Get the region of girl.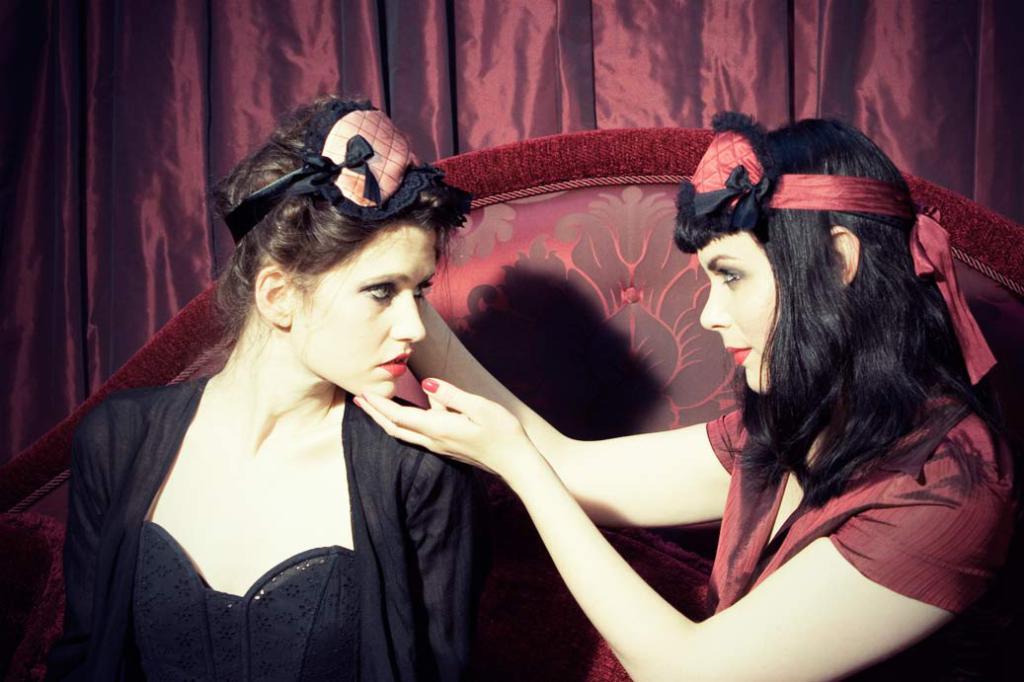
Rect(61, 96, 480, 681).
